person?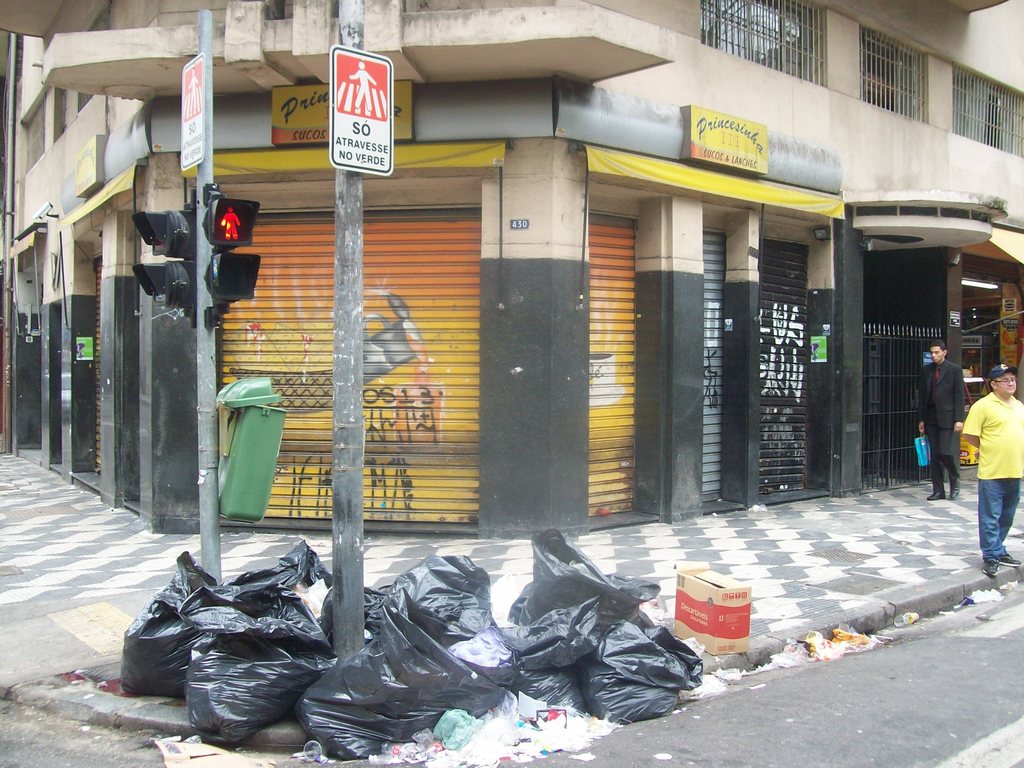
Rect(918, 337, 970, 498)
